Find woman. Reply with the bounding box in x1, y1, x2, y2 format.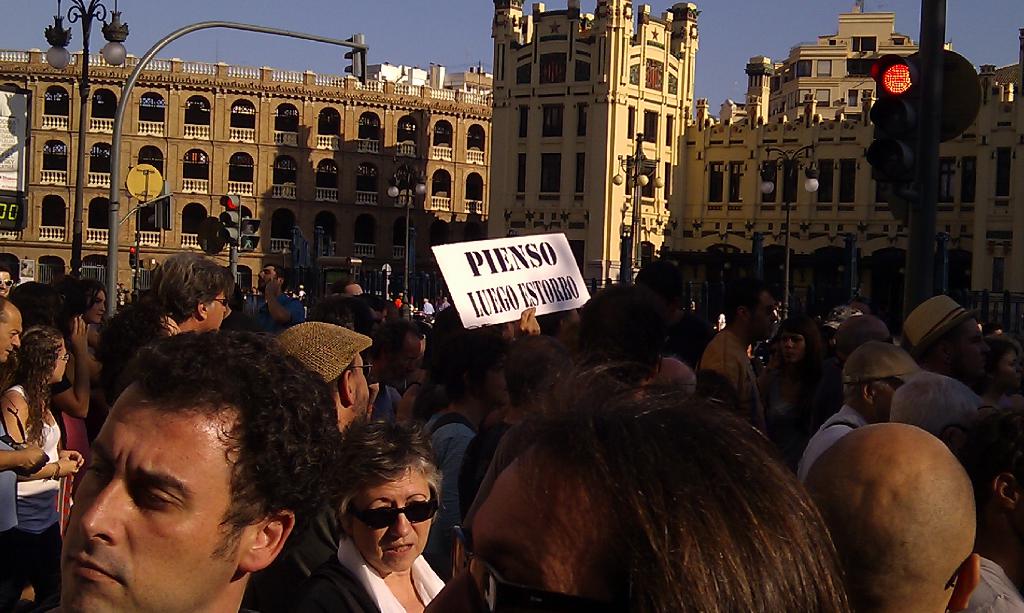
61, 283, 110, 532.
